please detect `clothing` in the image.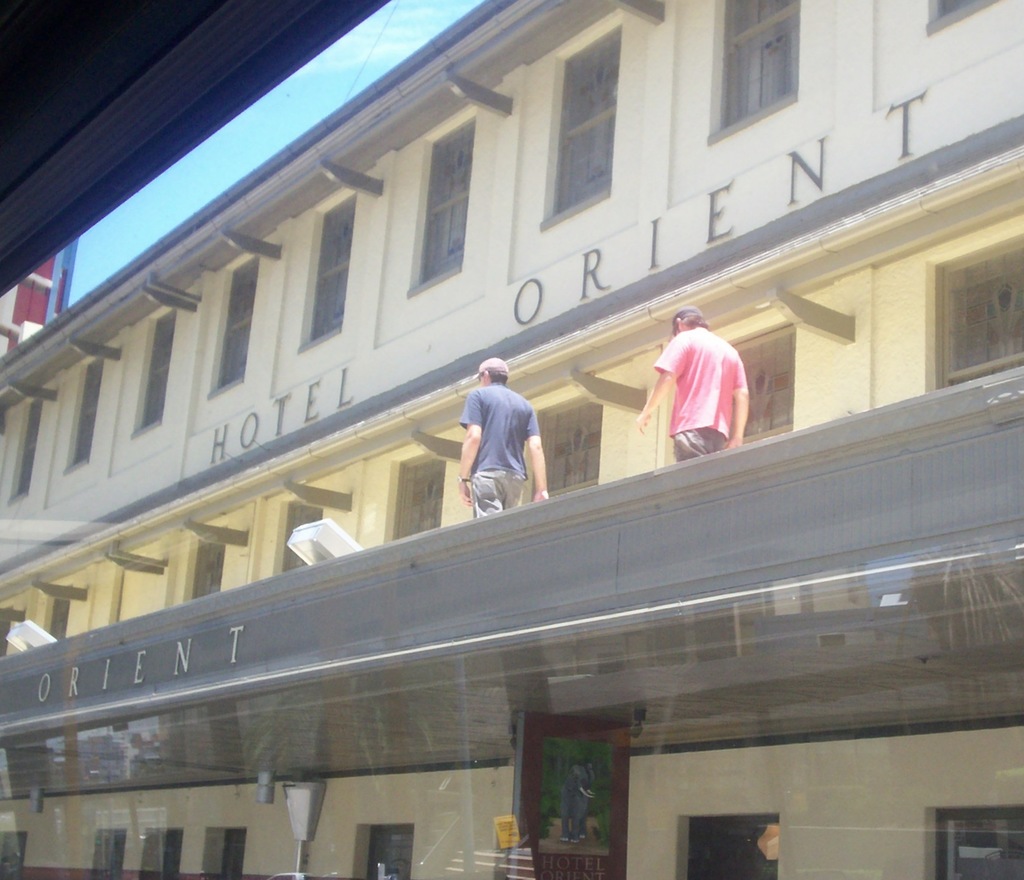
{"x1": 458, "y1": 384, "x2": 544, "y2": 515}.
